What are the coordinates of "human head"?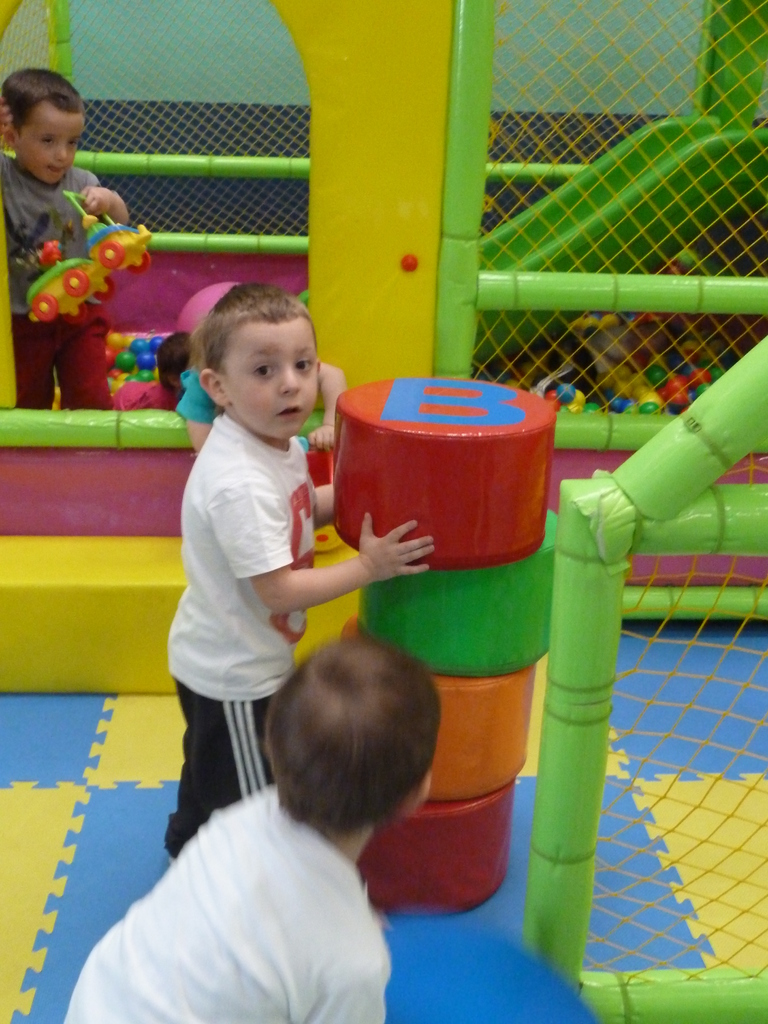
{"x1": 0, "y1": 67, "x2": 90, "y2": 182}.
